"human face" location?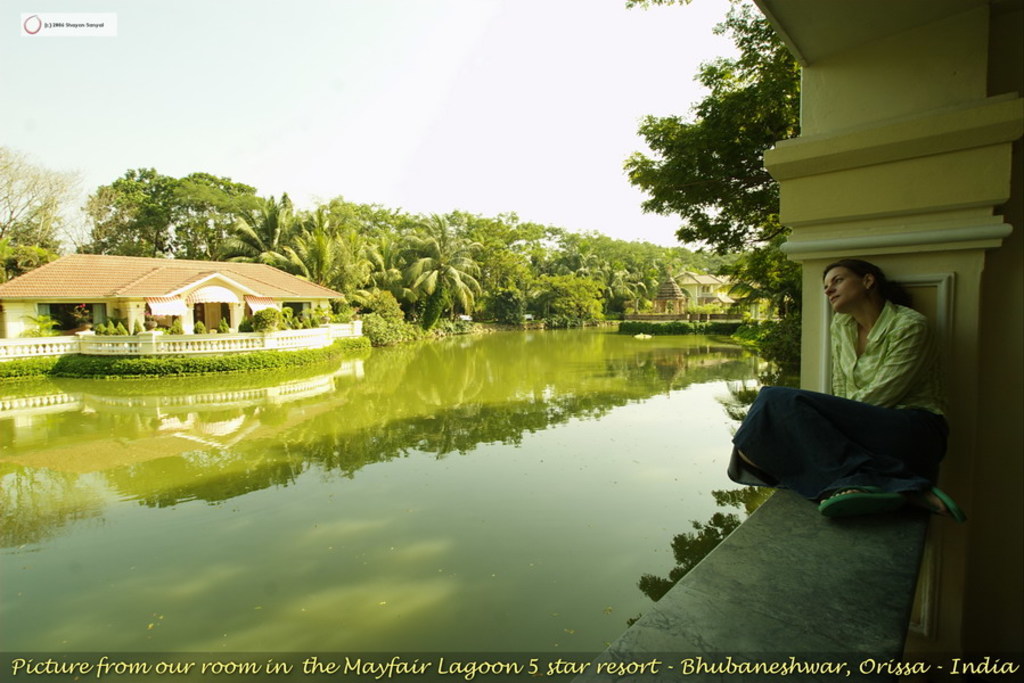
820 270 867 319
